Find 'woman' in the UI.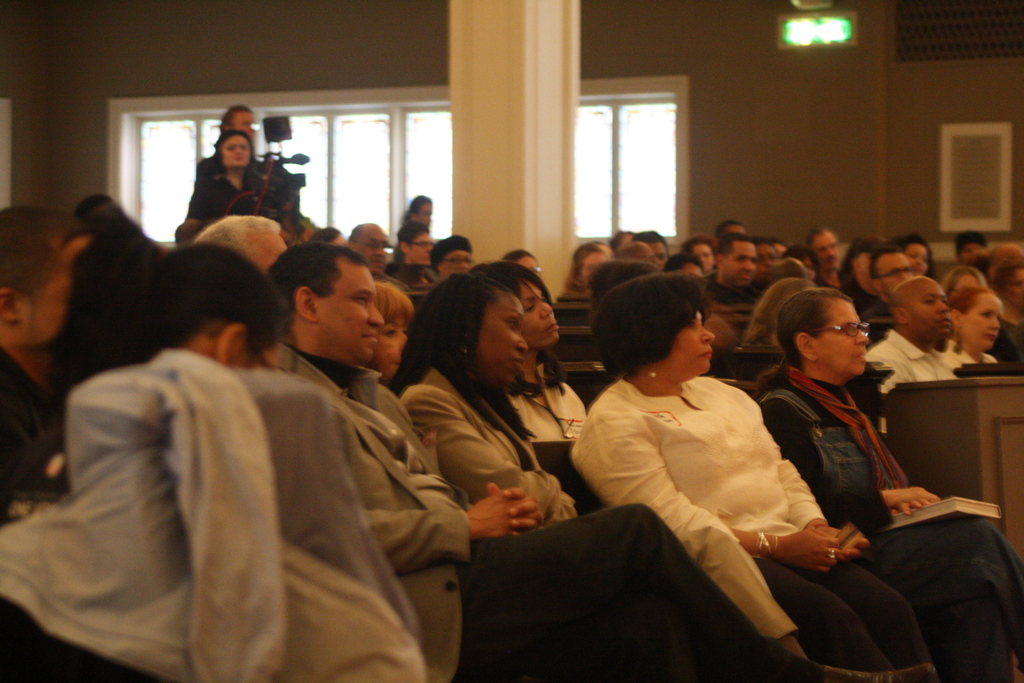
UI element at <box>942,287,996,380</box>.
